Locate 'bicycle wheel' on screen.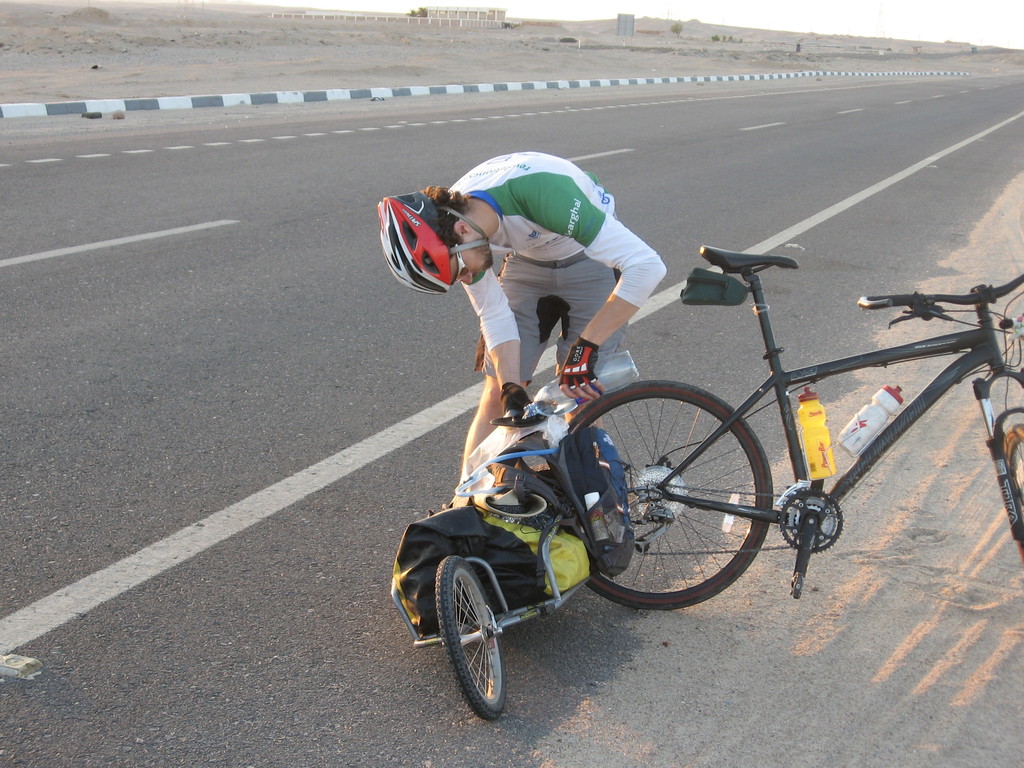
On screen at 432,552,508,719.
